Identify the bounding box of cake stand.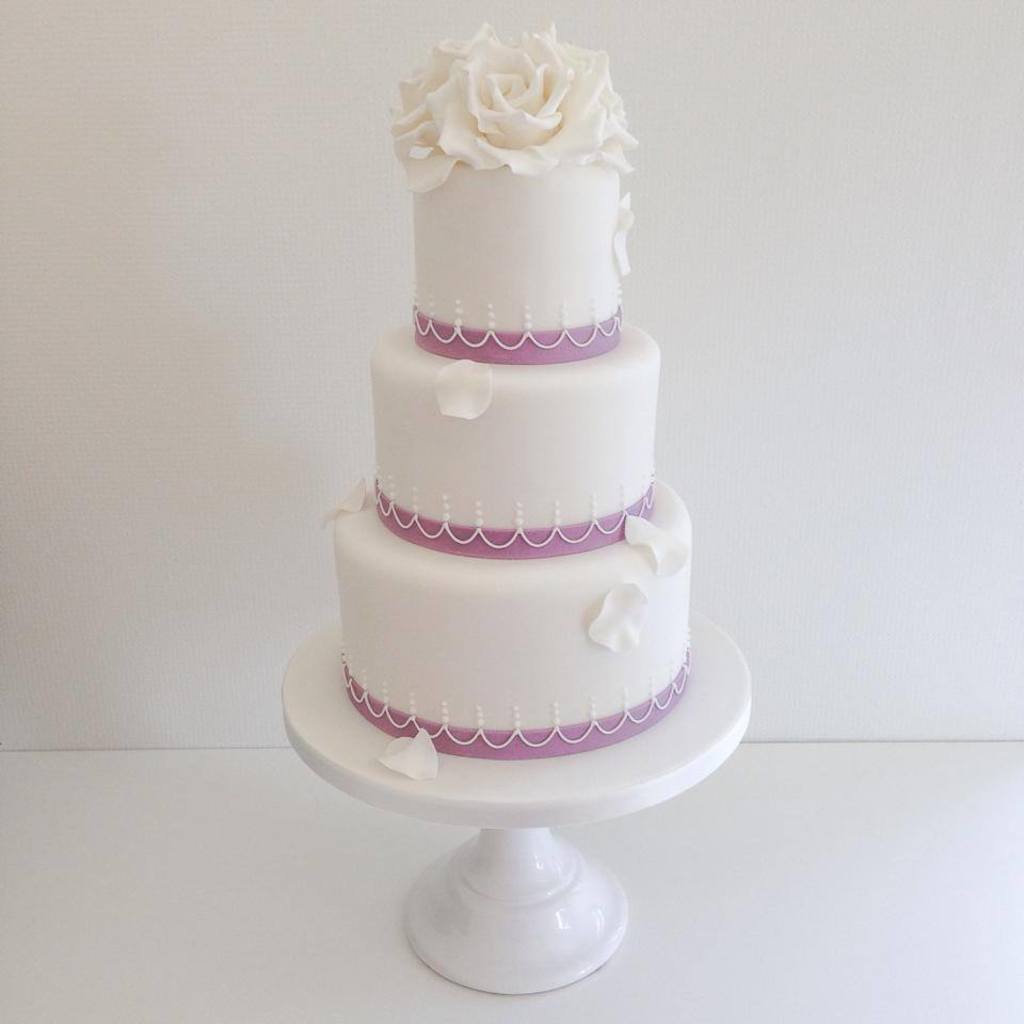
(279, 615, 750, 995).
